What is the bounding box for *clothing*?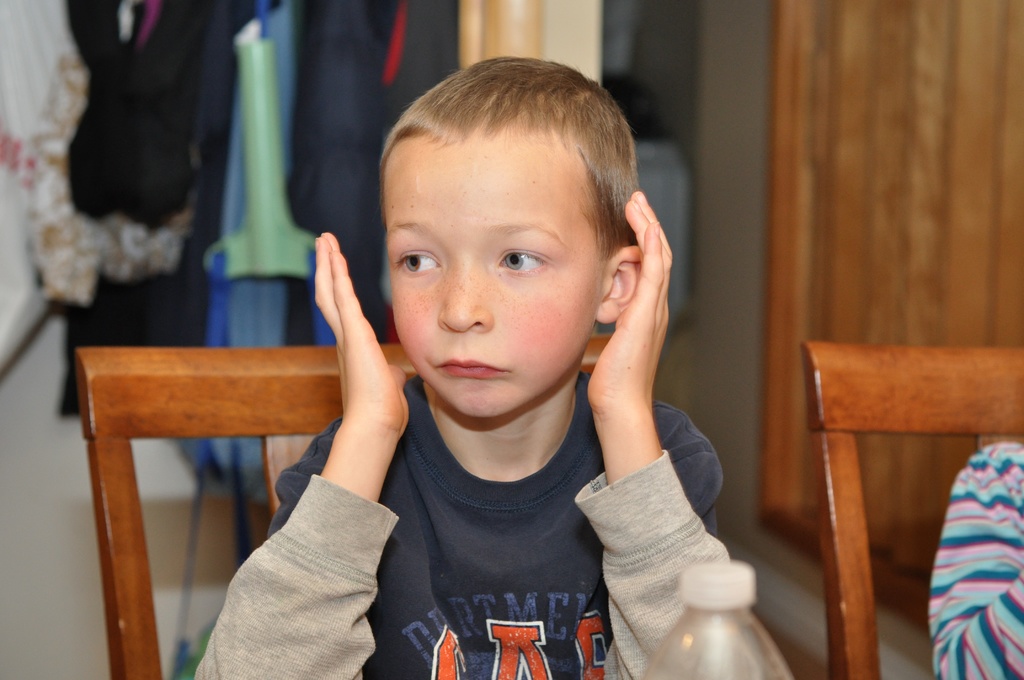
(922,435,1023,679).
